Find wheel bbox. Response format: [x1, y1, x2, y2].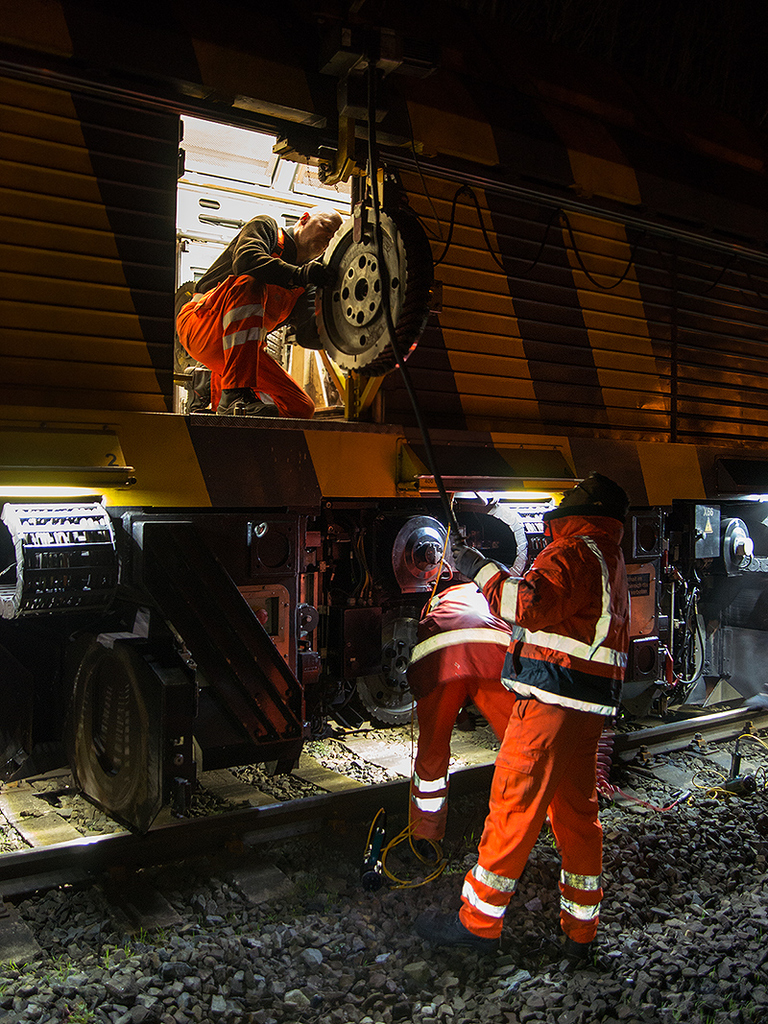
[359, 680, 418, 721].
